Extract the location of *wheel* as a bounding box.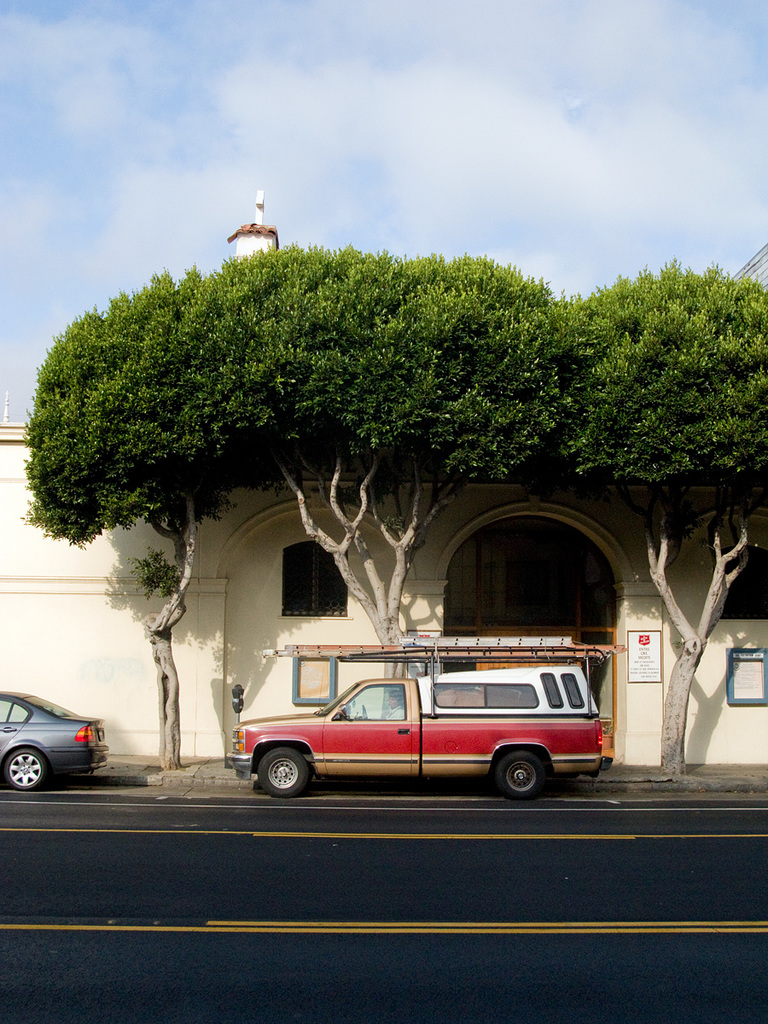
254,738,320,803.
